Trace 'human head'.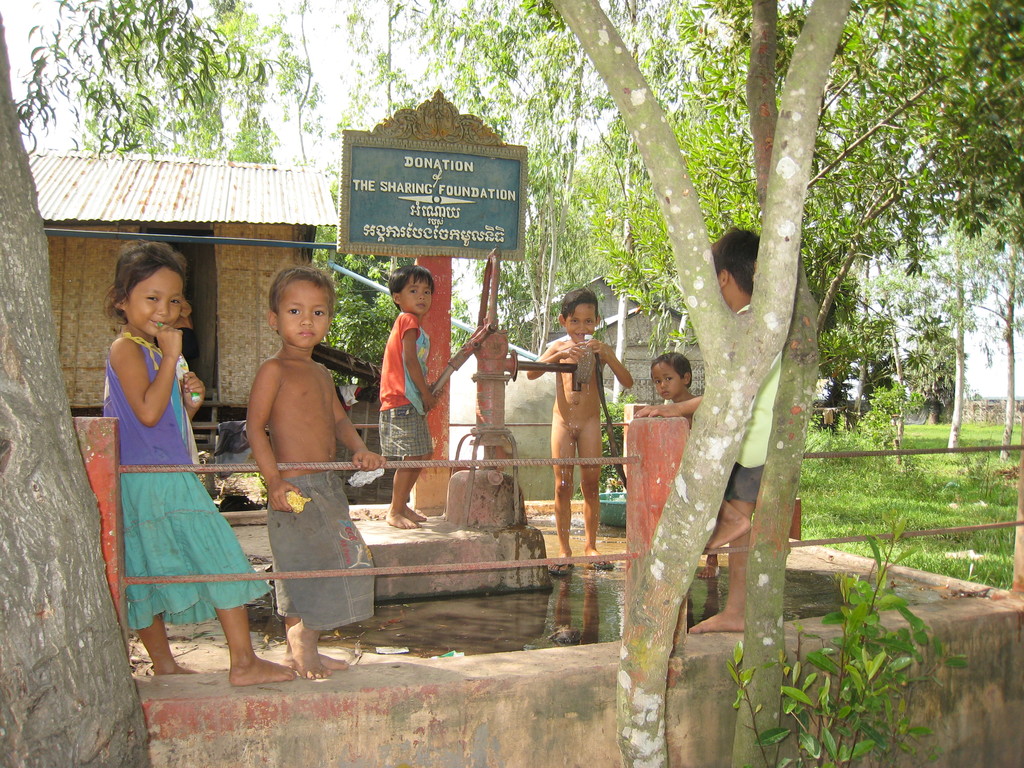
Traced to [x1=387, y1=264, x2=434, y2=316].
